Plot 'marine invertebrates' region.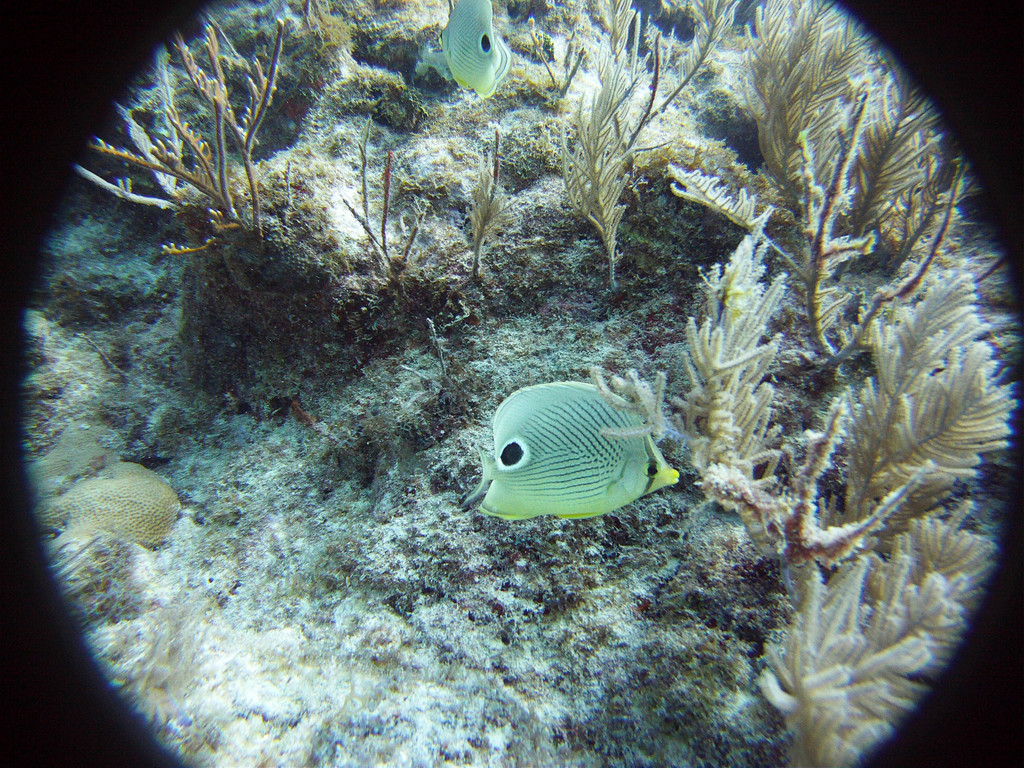
Plotted at (x1=69, y1=464, x2=169, y2=568).
